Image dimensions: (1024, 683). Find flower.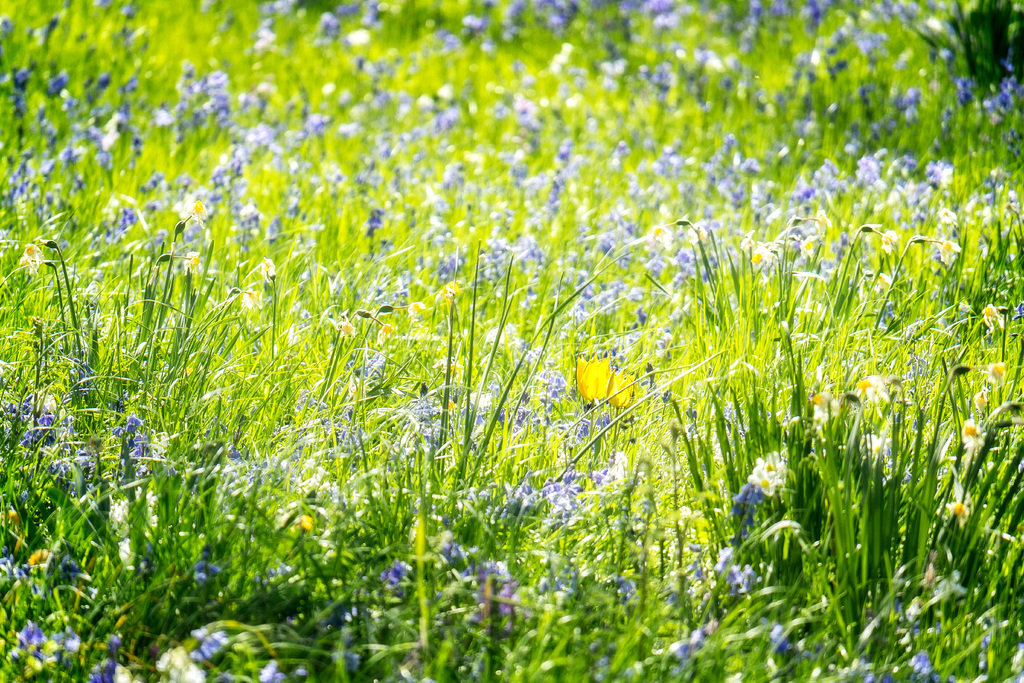
crop(579, 356, 616, 402).
